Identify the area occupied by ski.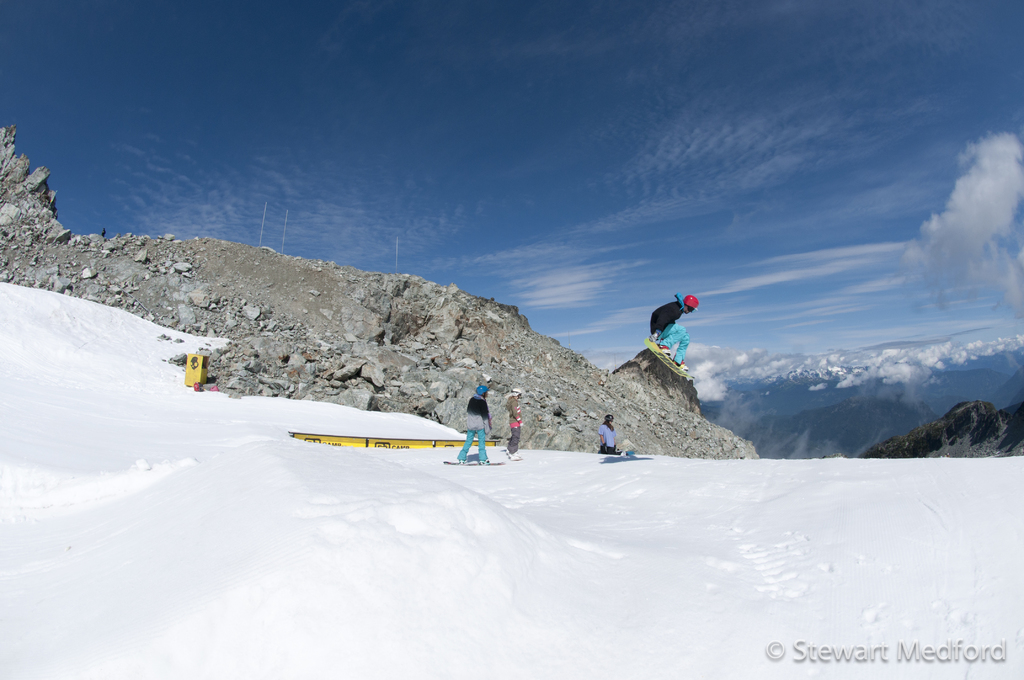
Area: box(438, 451, 511, 472).
